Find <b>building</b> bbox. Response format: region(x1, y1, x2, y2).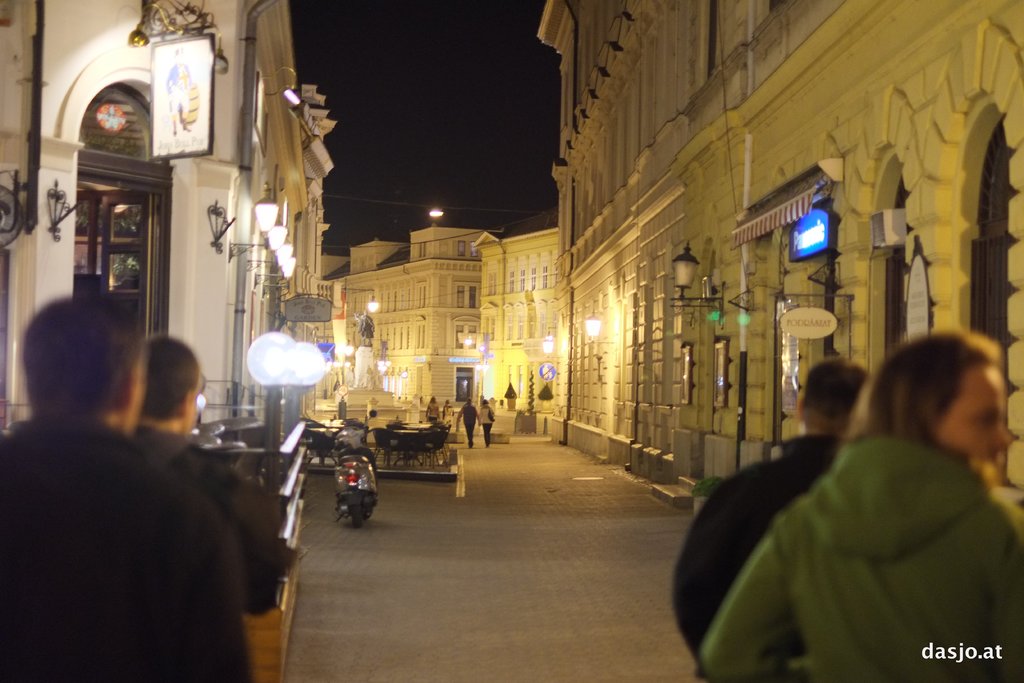
region(538, 0, 1023, 513).
